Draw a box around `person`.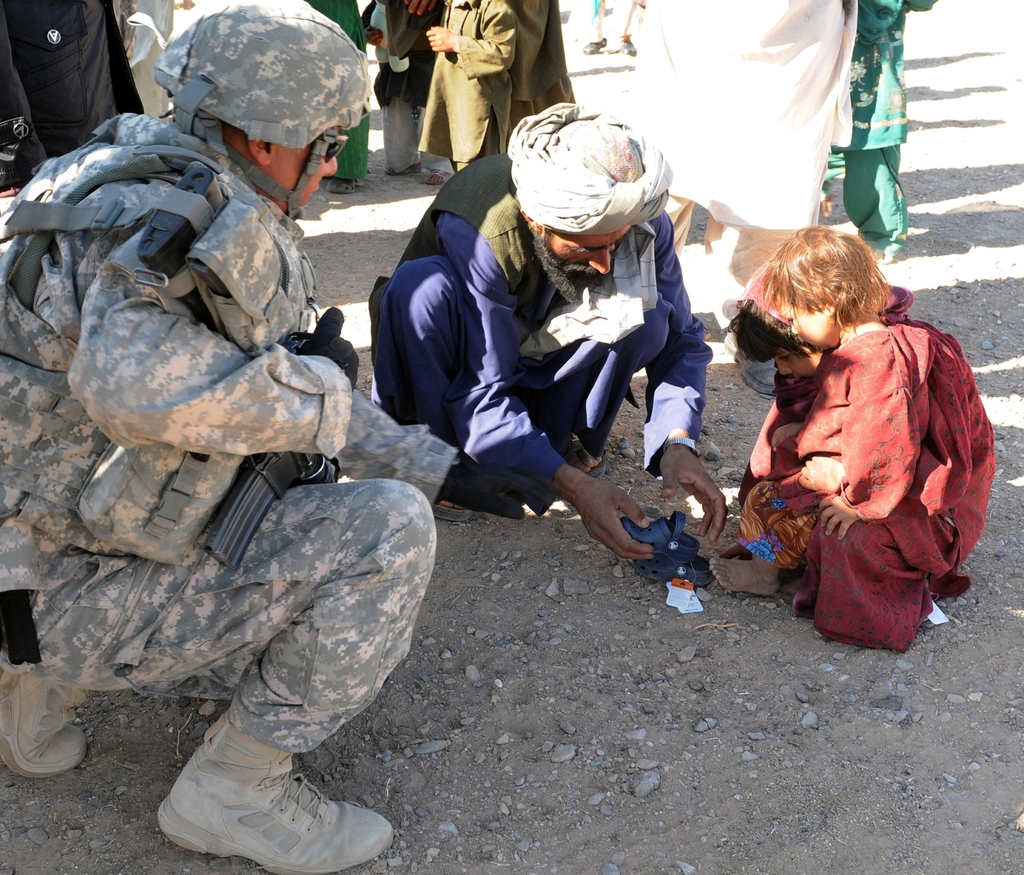
box=[0, 4, 529, 874].
